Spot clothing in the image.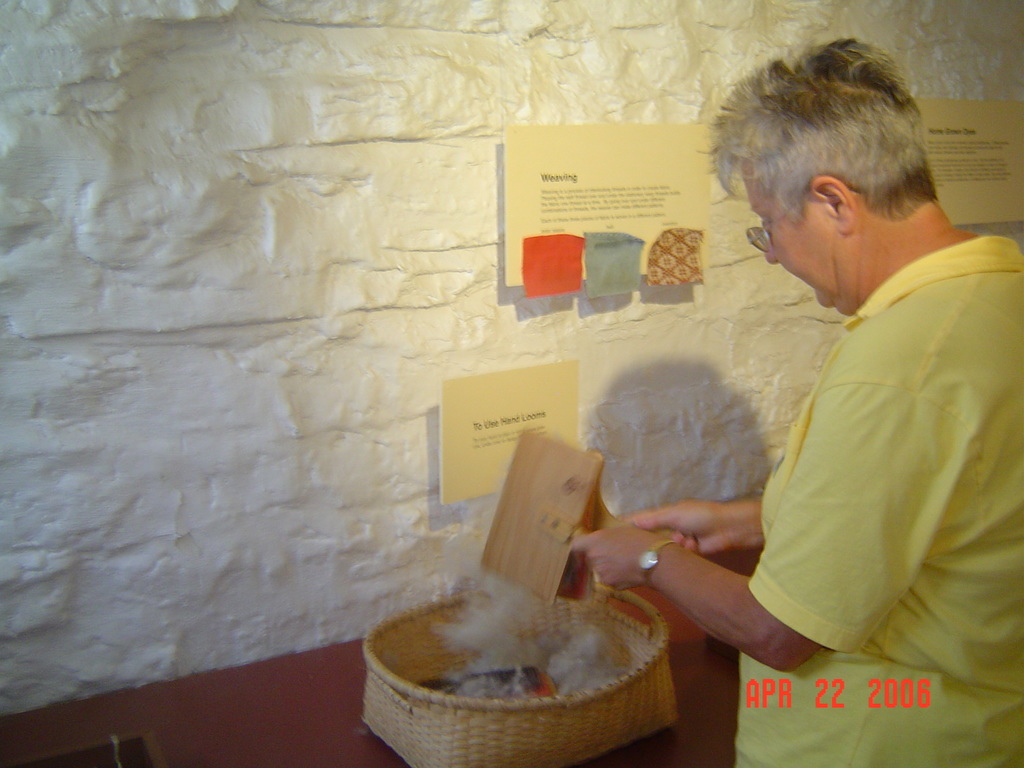
clothing found at 671,186,1009,692.
